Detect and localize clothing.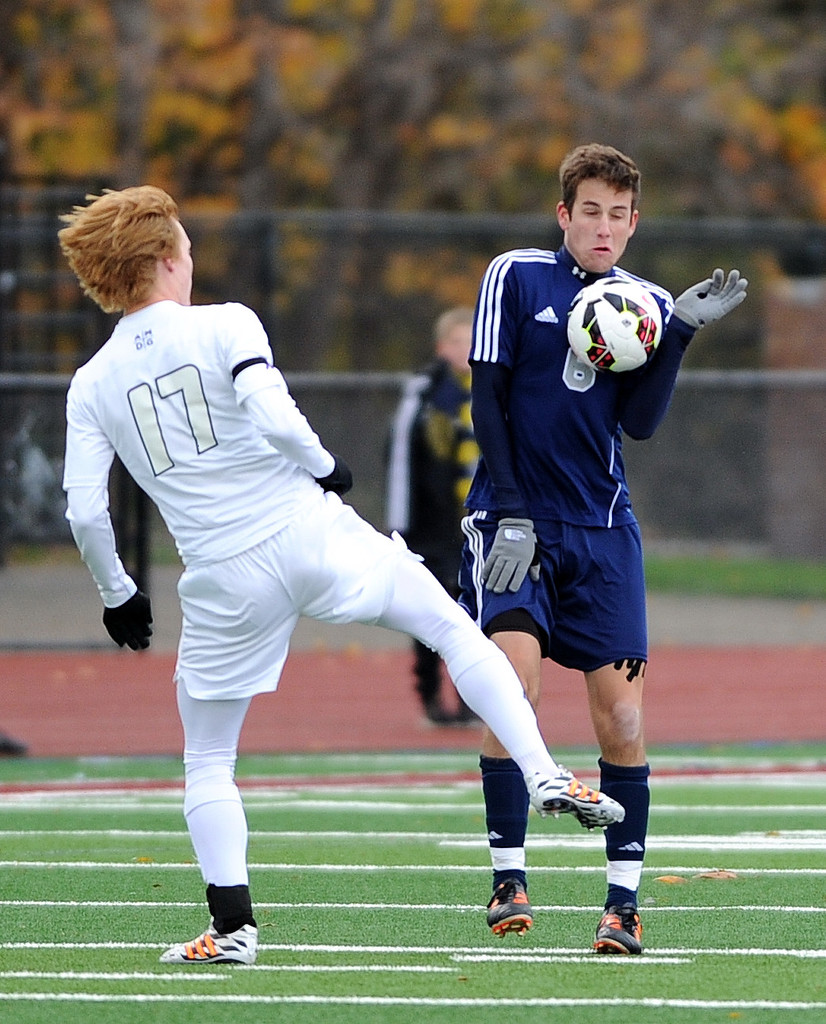
Localized at 67, 284, 483, 823.
